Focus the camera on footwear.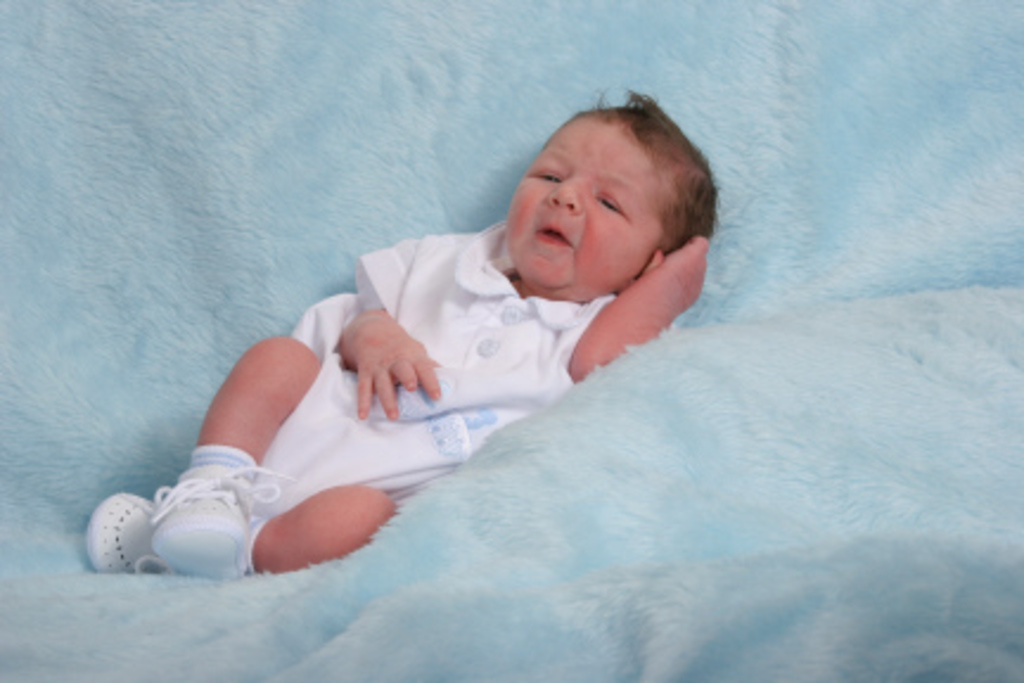
Focus region: {"x1": 100, "y1": 441, "x2": 265, "y2": 586}.
